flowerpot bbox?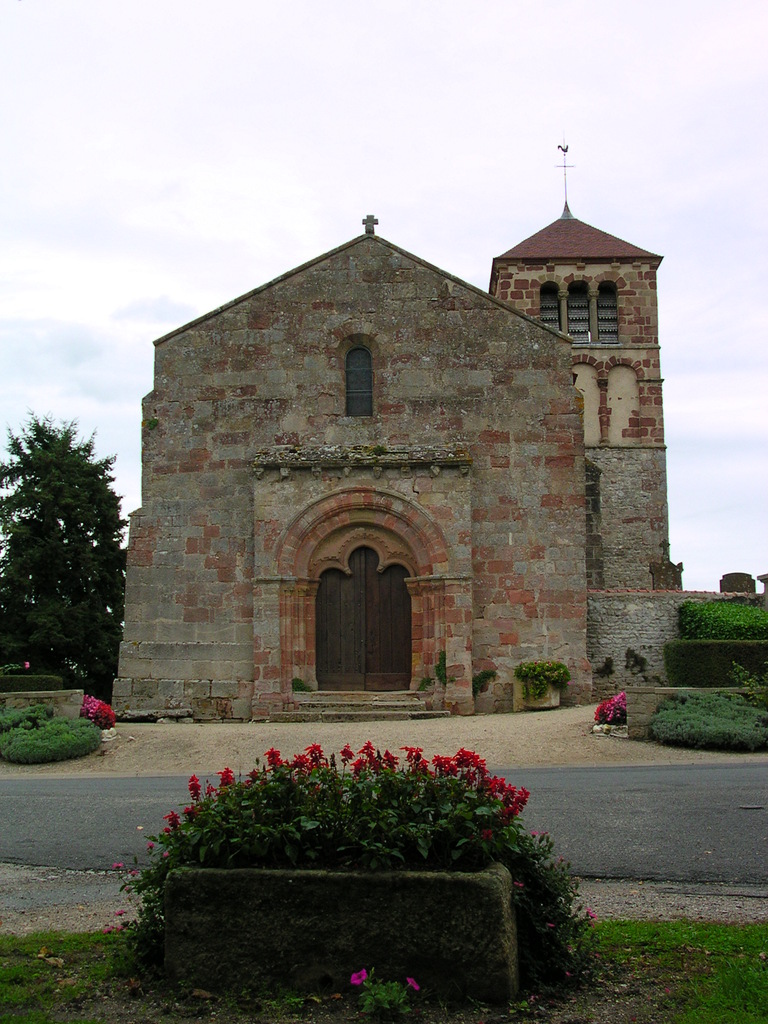
{"left": 150, "top": 846, "right": 525, "bottom": 1012}
